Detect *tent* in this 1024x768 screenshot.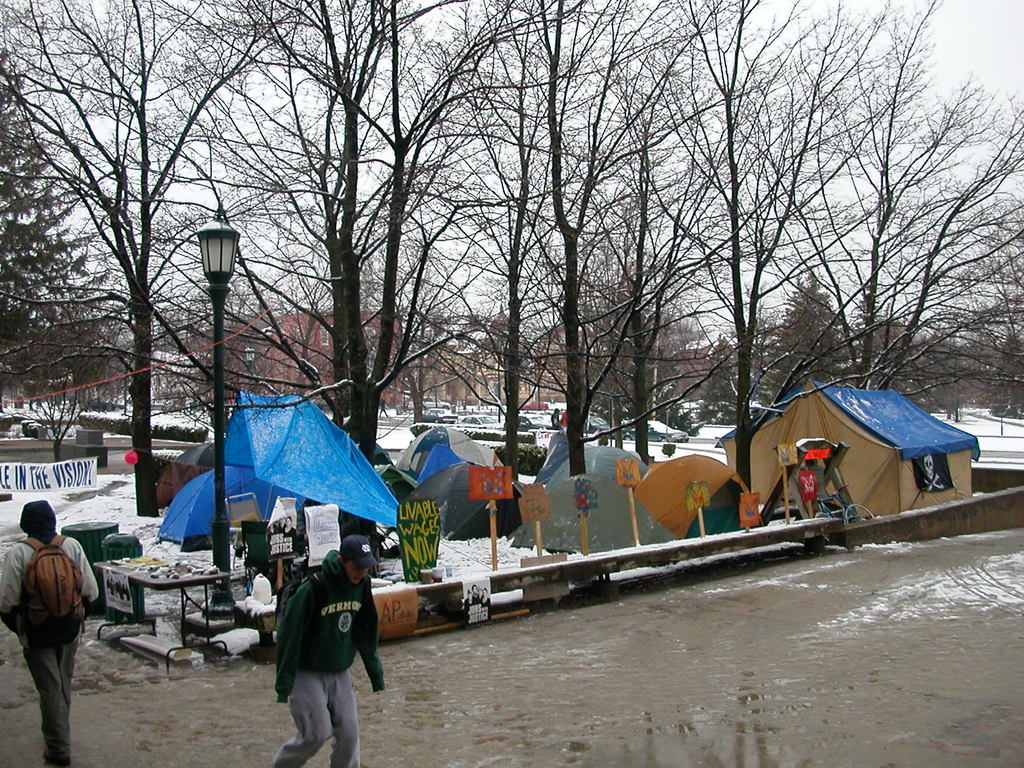
Detection: {"x1": 555, "y1": 447, "x2": 662, "y2": 494}.
